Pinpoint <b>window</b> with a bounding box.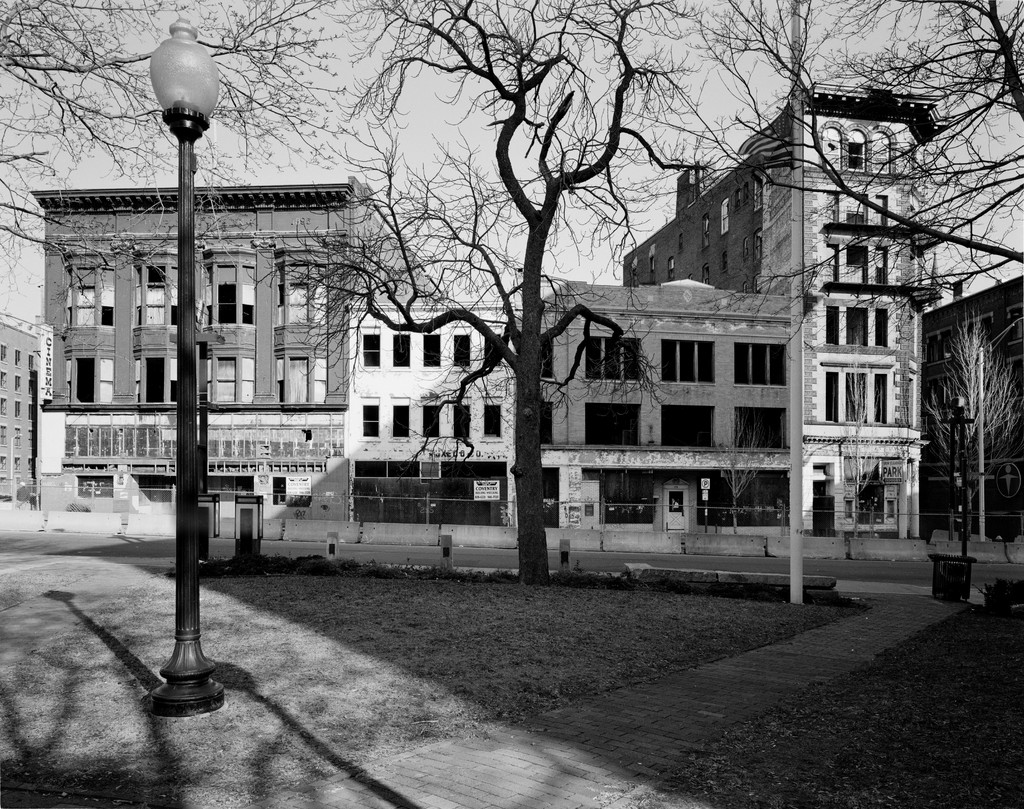
box=[586, 339, 643, 384].
